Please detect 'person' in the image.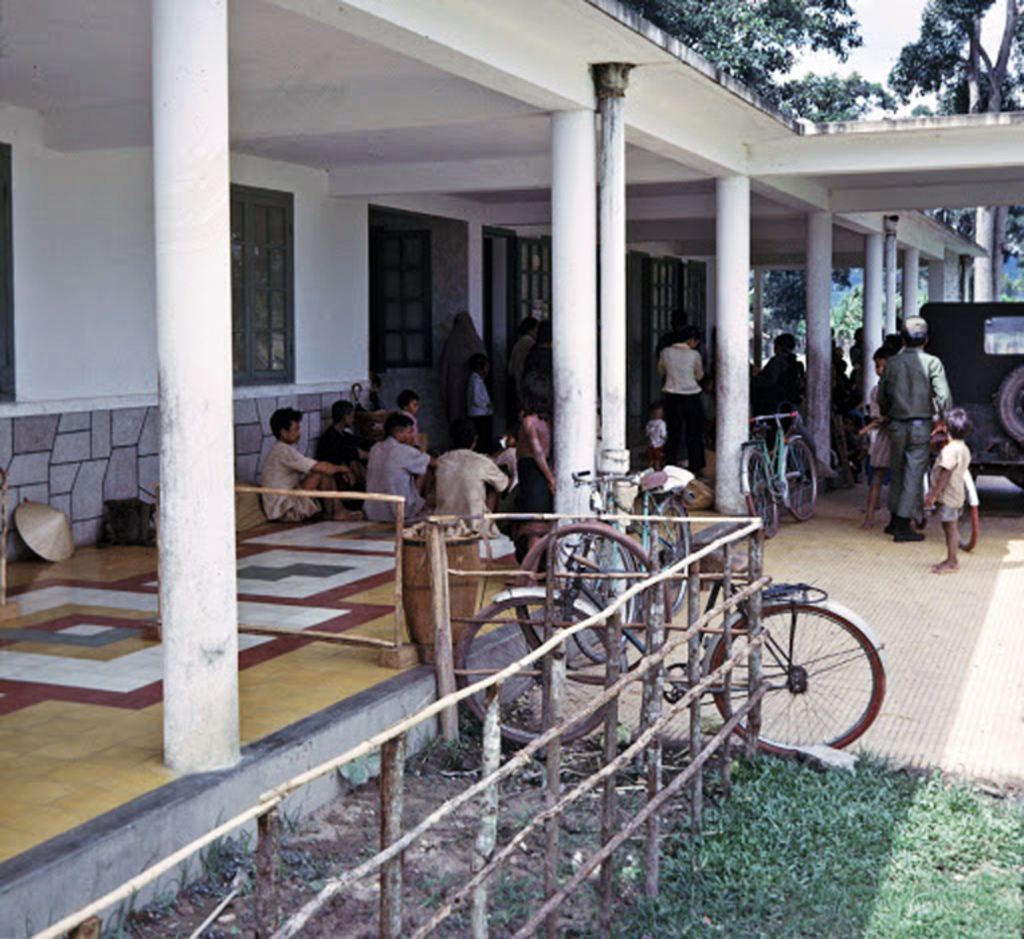
(x1=502, y1=317, x2=534, y2=396).
